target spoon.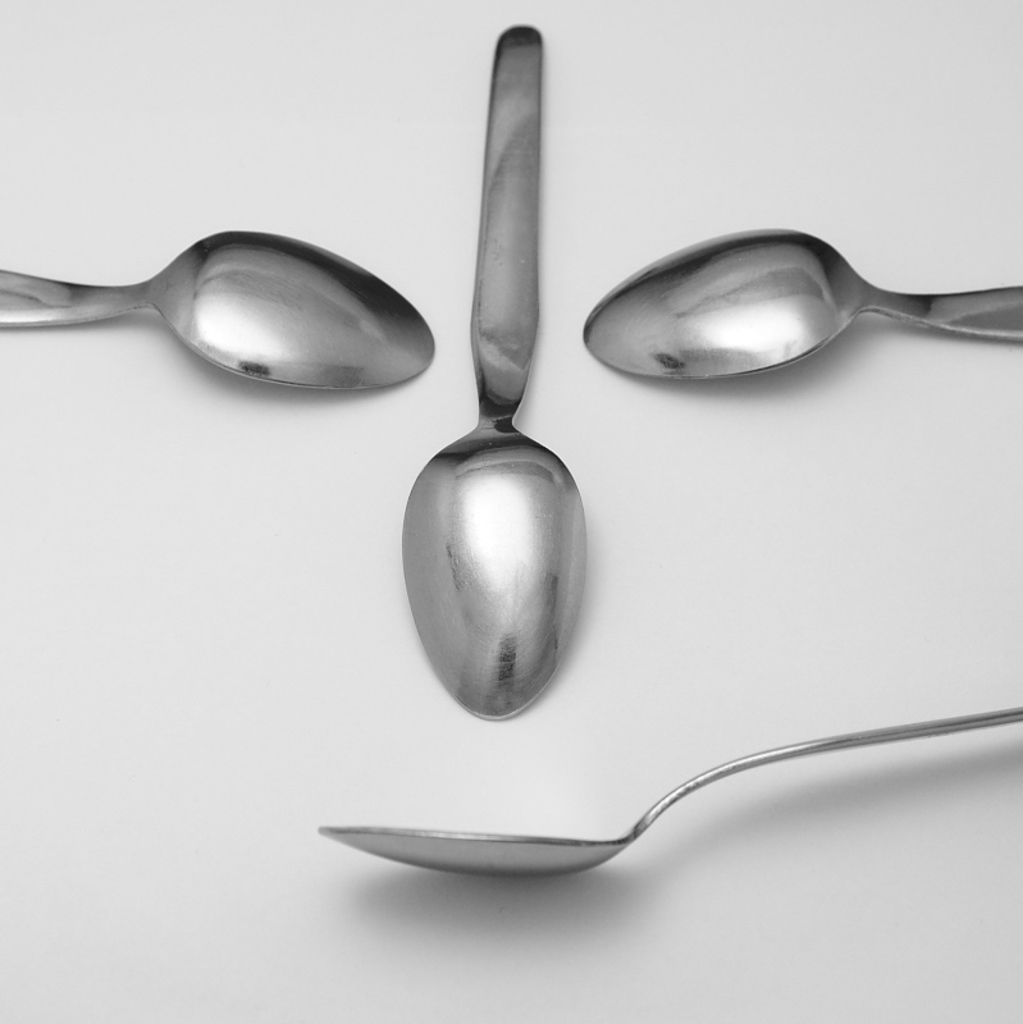
Target region: bbox(318, 699, 1022, 884).
